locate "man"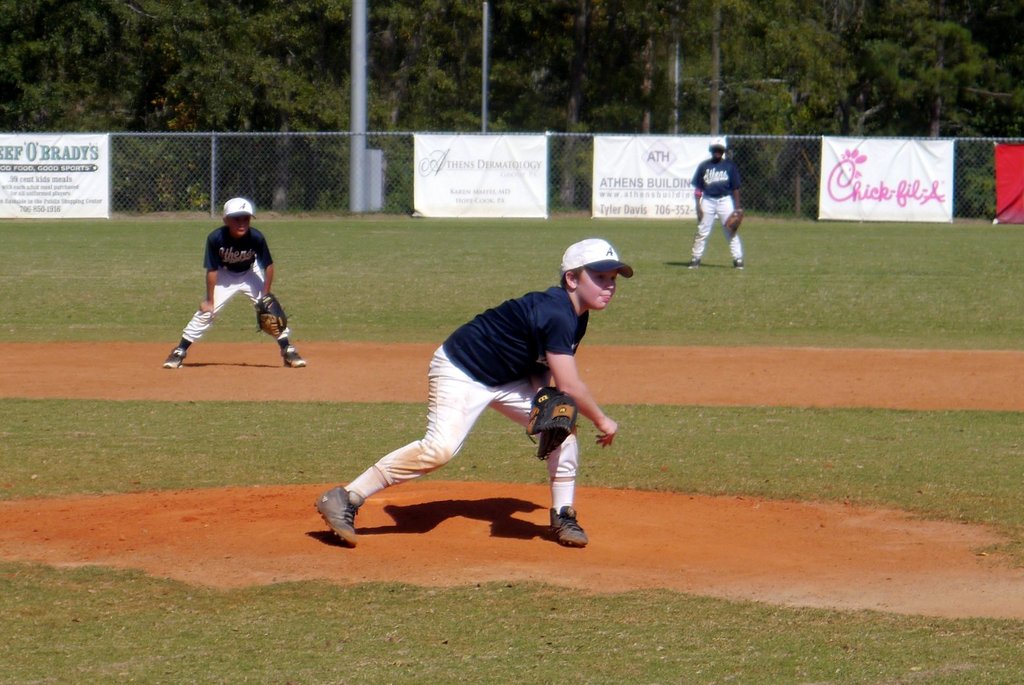
(689,139,748,273)
